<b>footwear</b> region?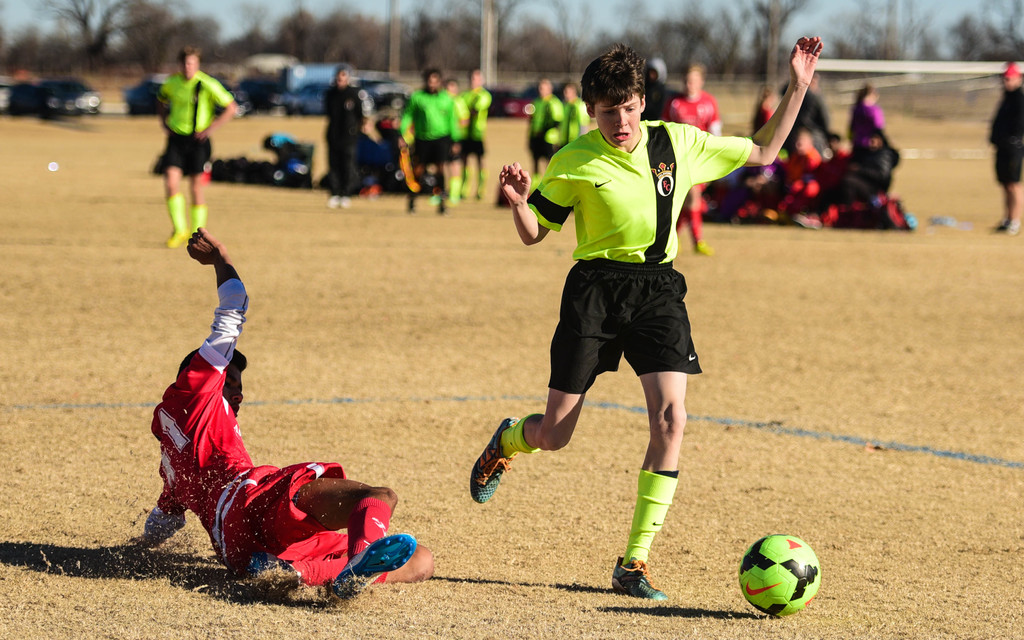
{"x1": 476, "y1": 414, "x2": 518, "y2": 503}
